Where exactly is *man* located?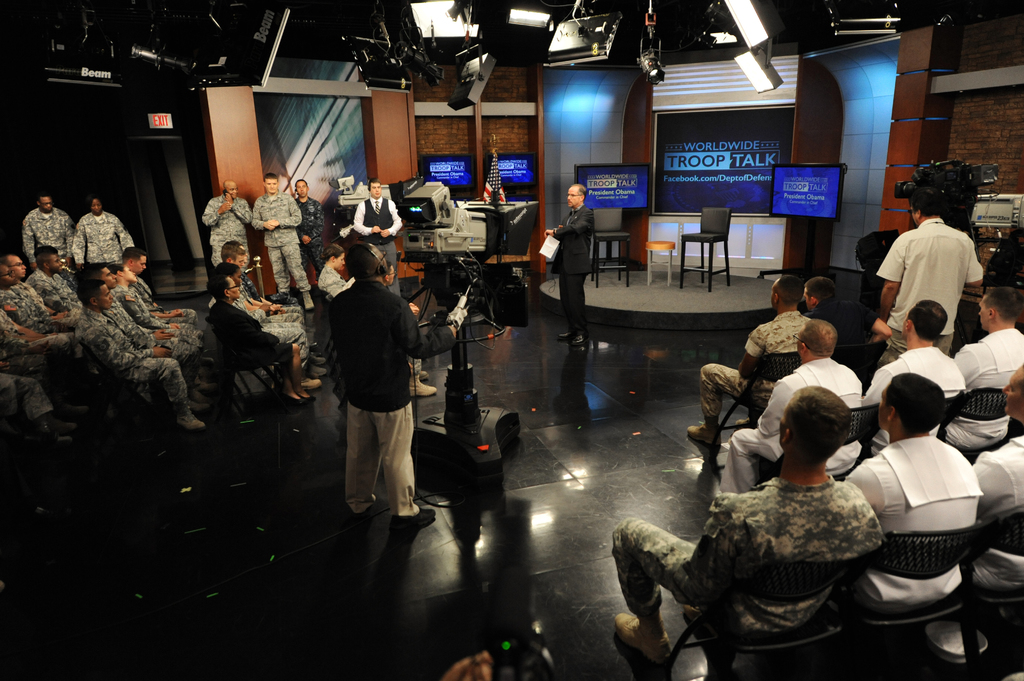
Its bounding box is box(223, 246, 311, 328).
